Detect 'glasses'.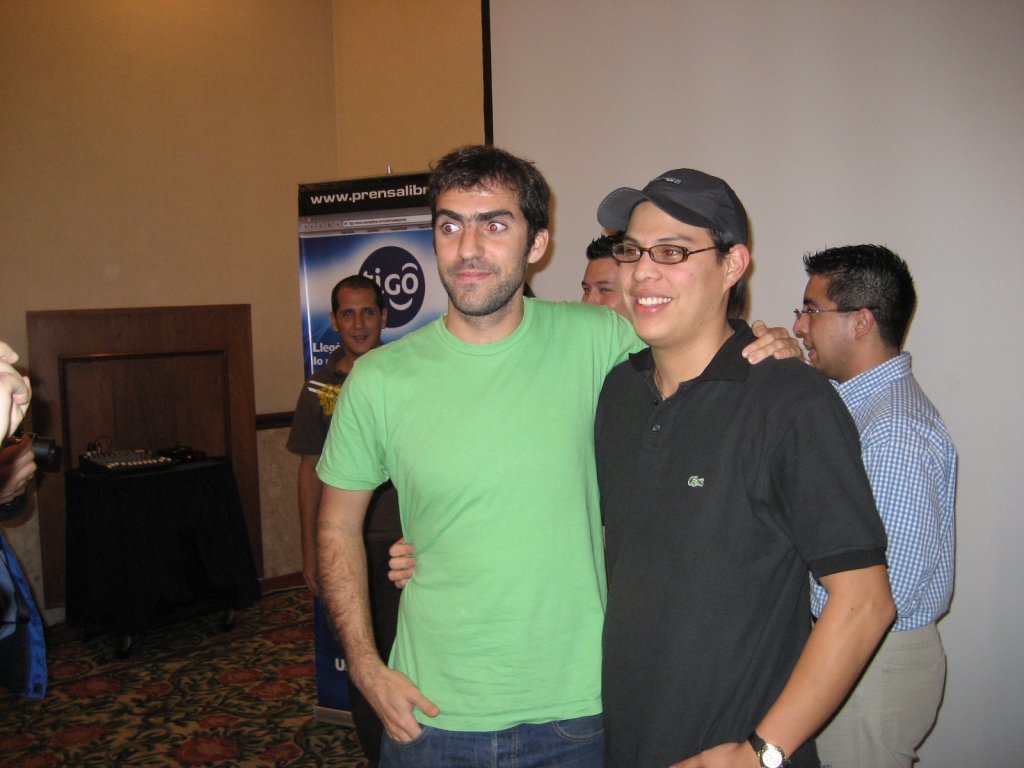
Detected at rect(598, 229, 747, 274).
